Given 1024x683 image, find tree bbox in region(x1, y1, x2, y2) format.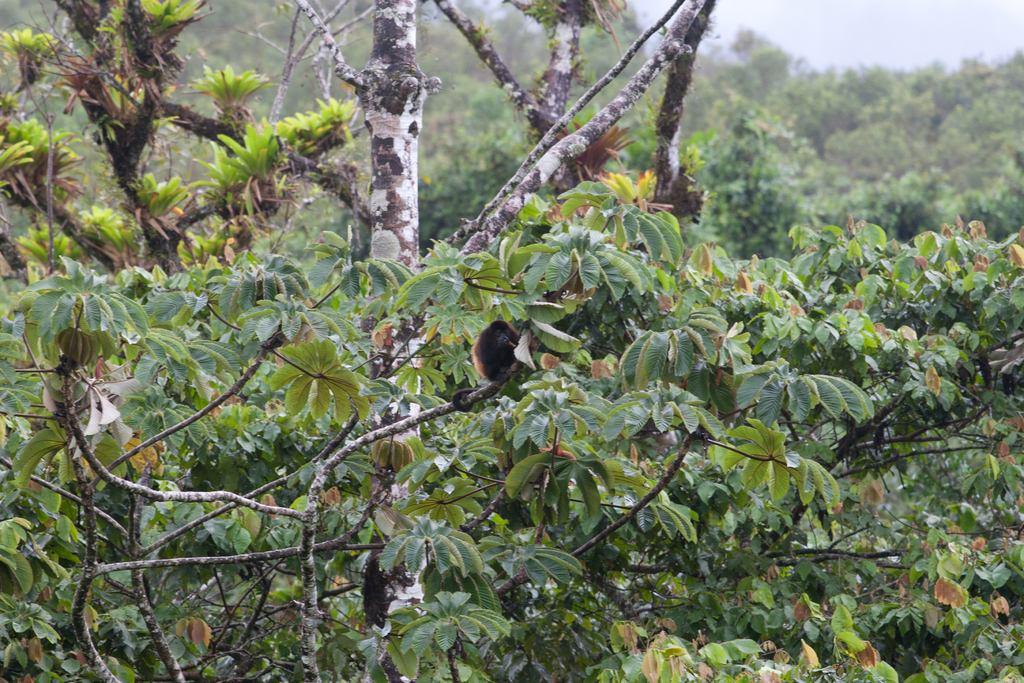
region(0, 0, 1023, 682).
